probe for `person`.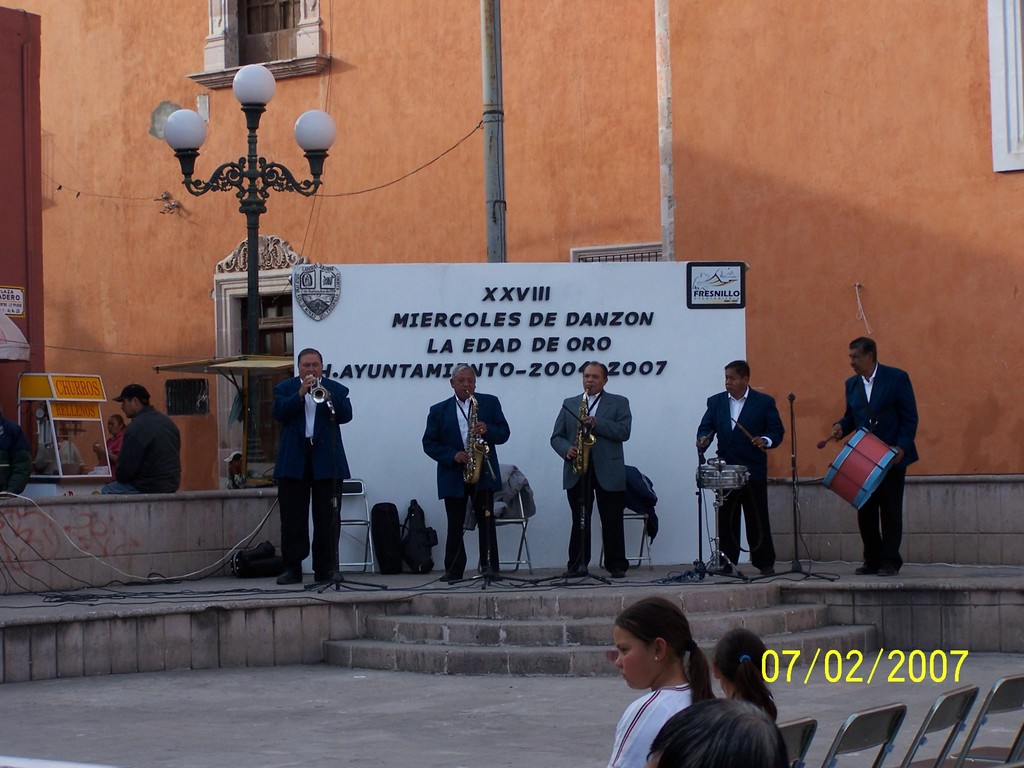
Probe result: left=550, top=359, right=634, bottom=579.
